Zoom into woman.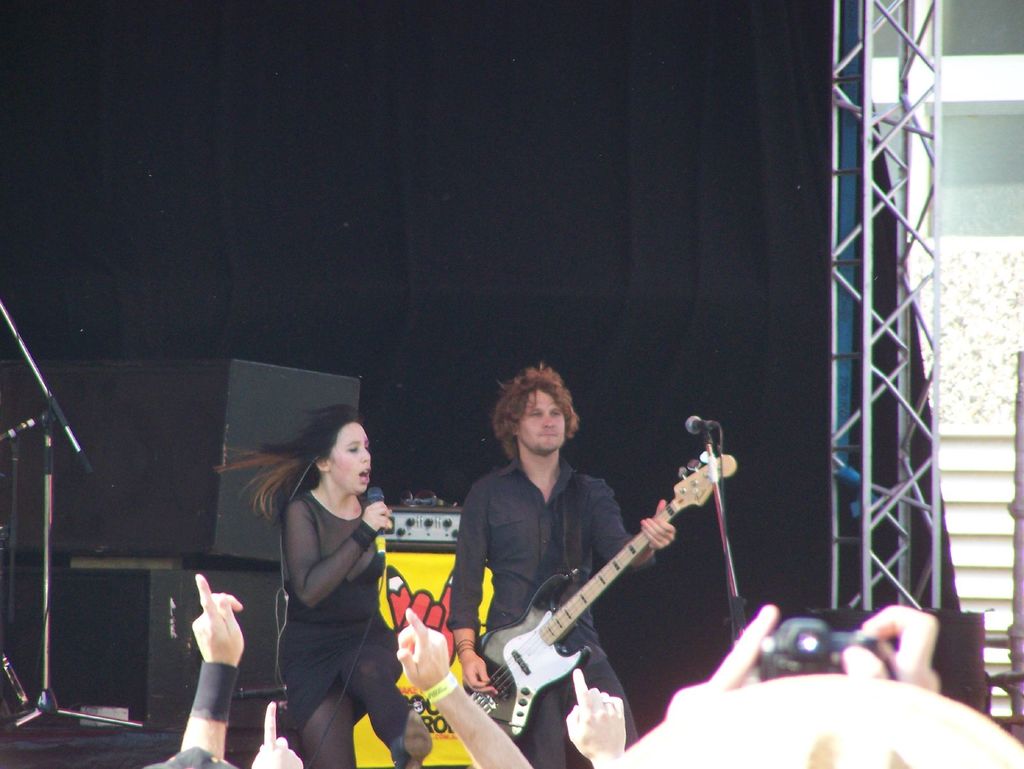
Zoom target: (left=239, top=402, right=404, bottom=768).
